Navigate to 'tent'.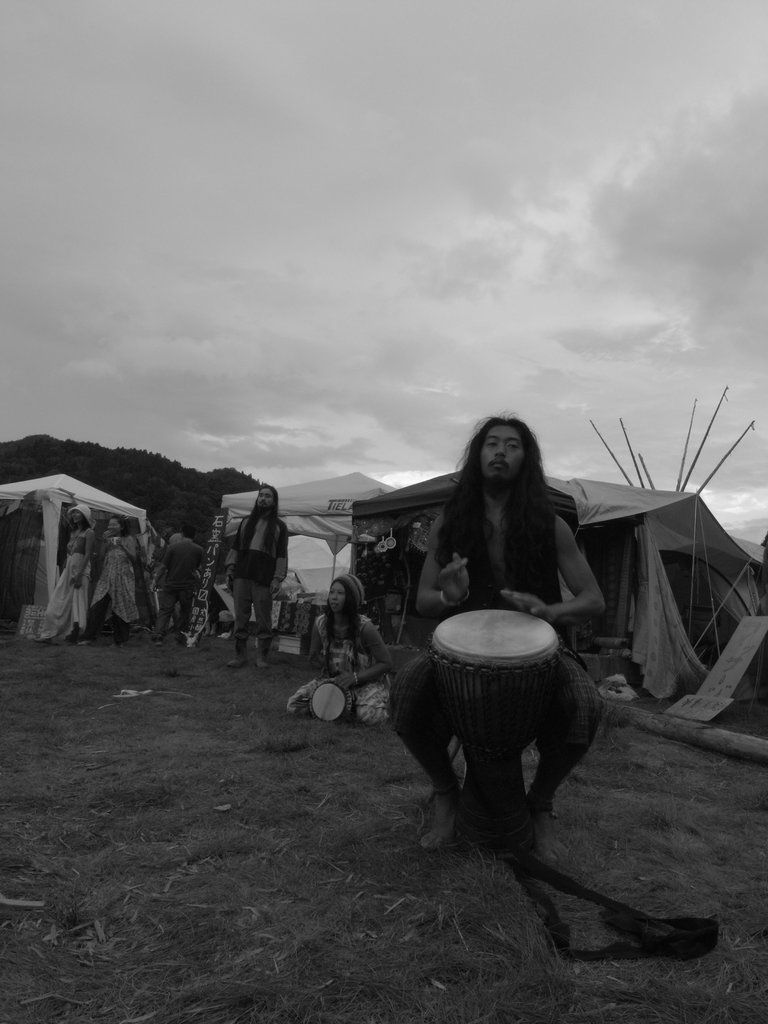
Navigation target: l=220, t=464, r=399, b=654.
